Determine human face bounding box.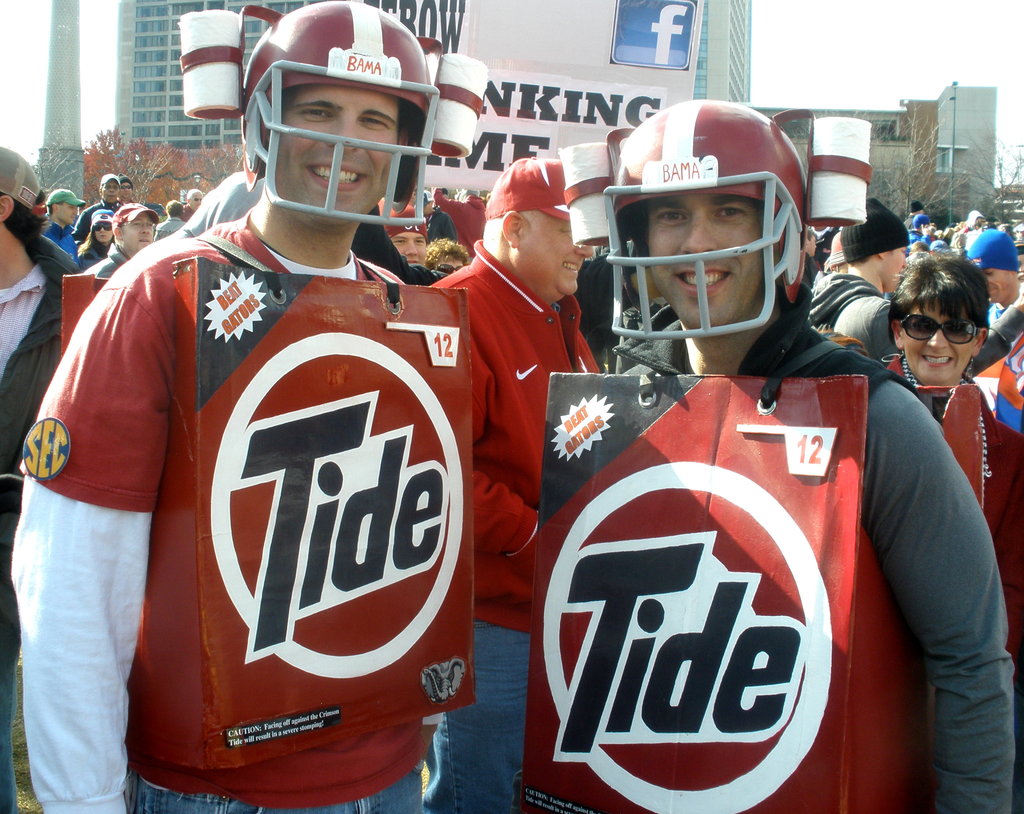
Determined: x1=524 y1=215 x2=590 y2=295.
